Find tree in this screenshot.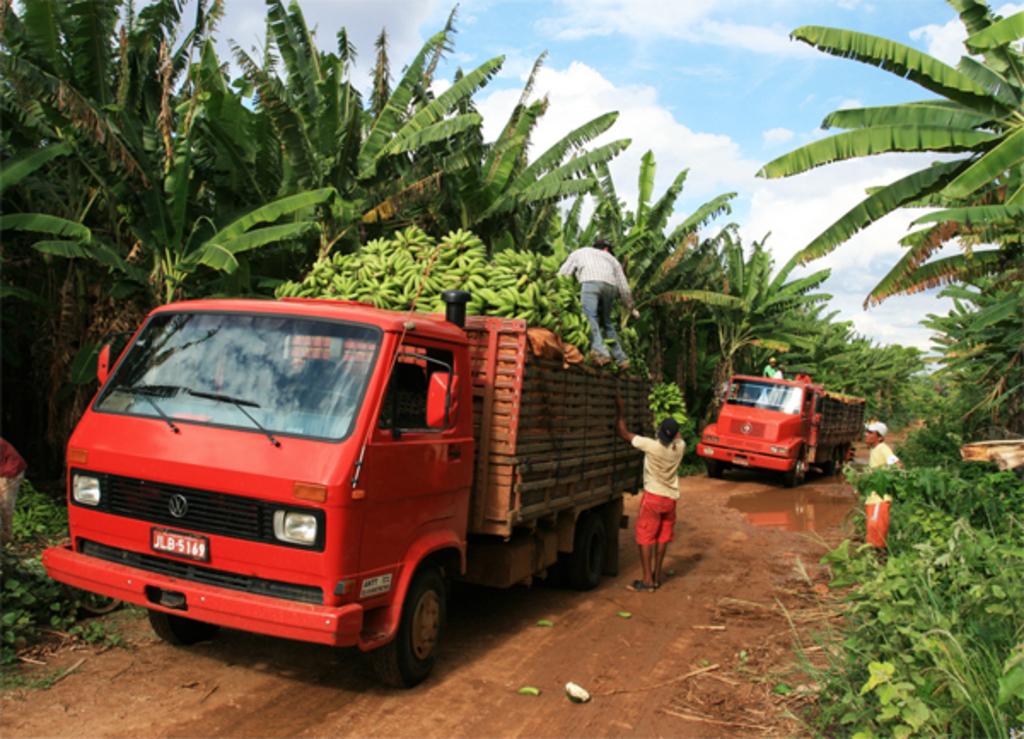
The bounding box for tree is bbox(748, 0, 1022, 437).
